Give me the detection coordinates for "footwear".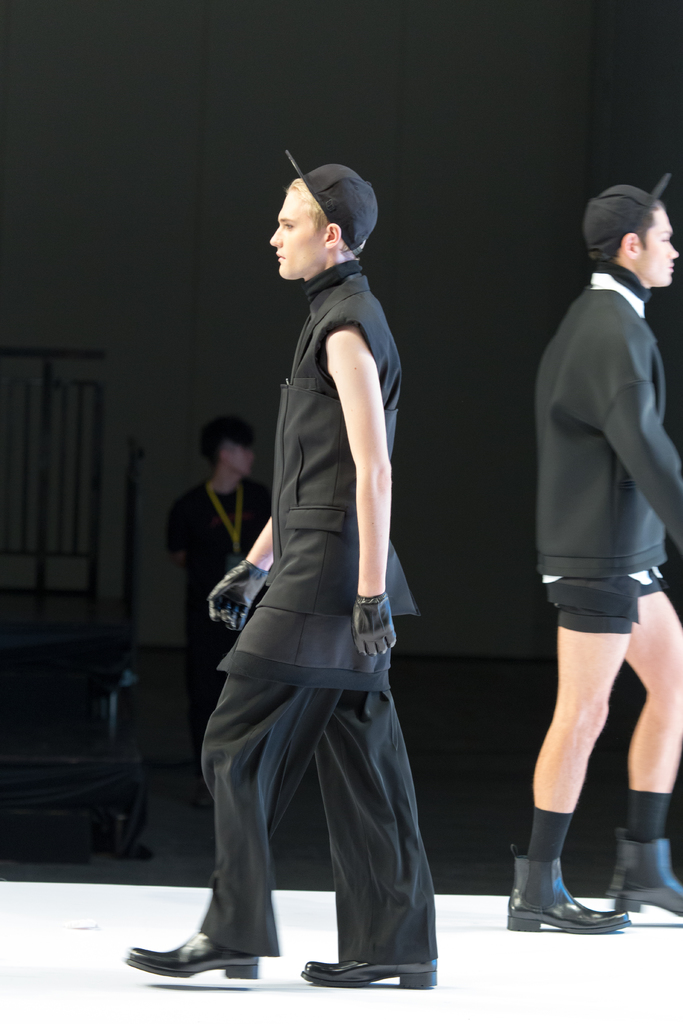
x1=301 y1=958 x2=441 y2=991.
